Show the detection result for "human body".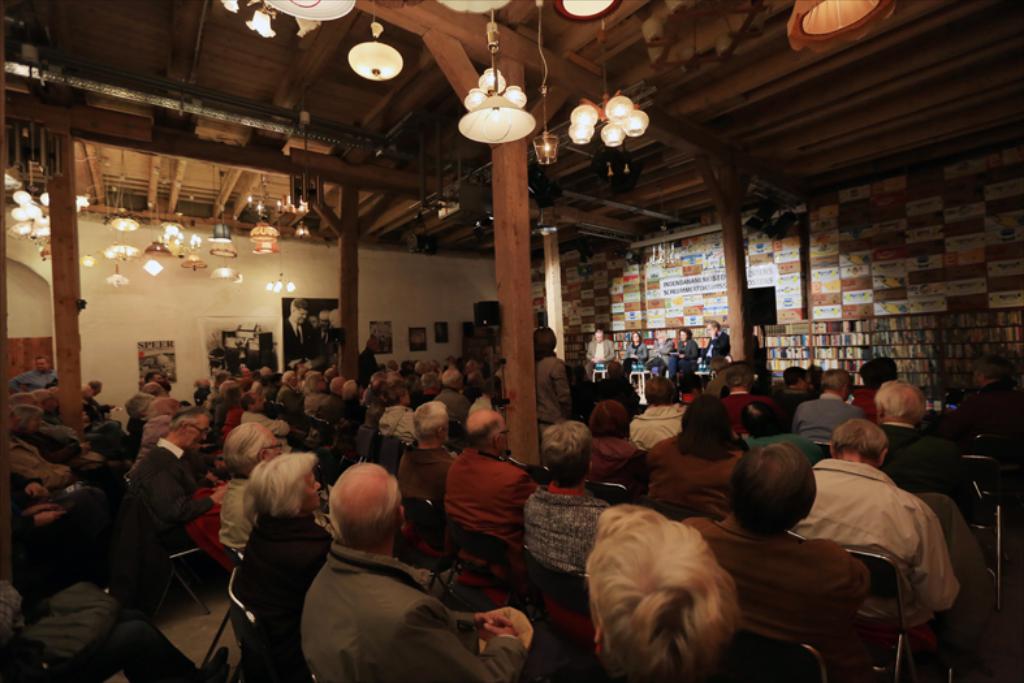
[x1=285, y1=466, x2=478, y2=682].
